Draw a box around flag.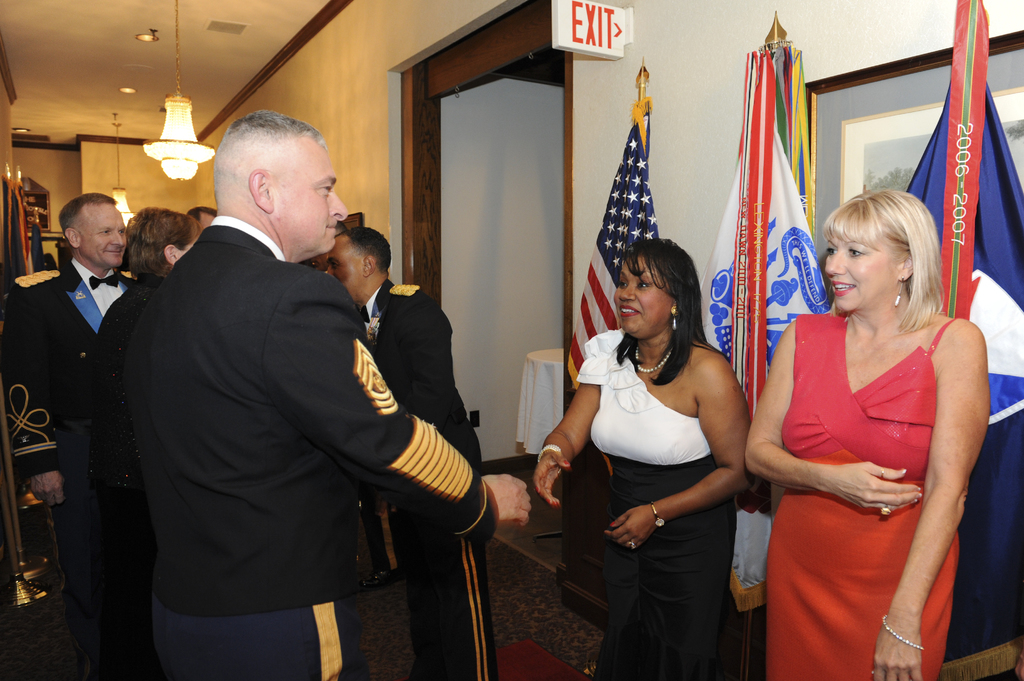
<bbox>723, 28, 838, 424</bbox>.
